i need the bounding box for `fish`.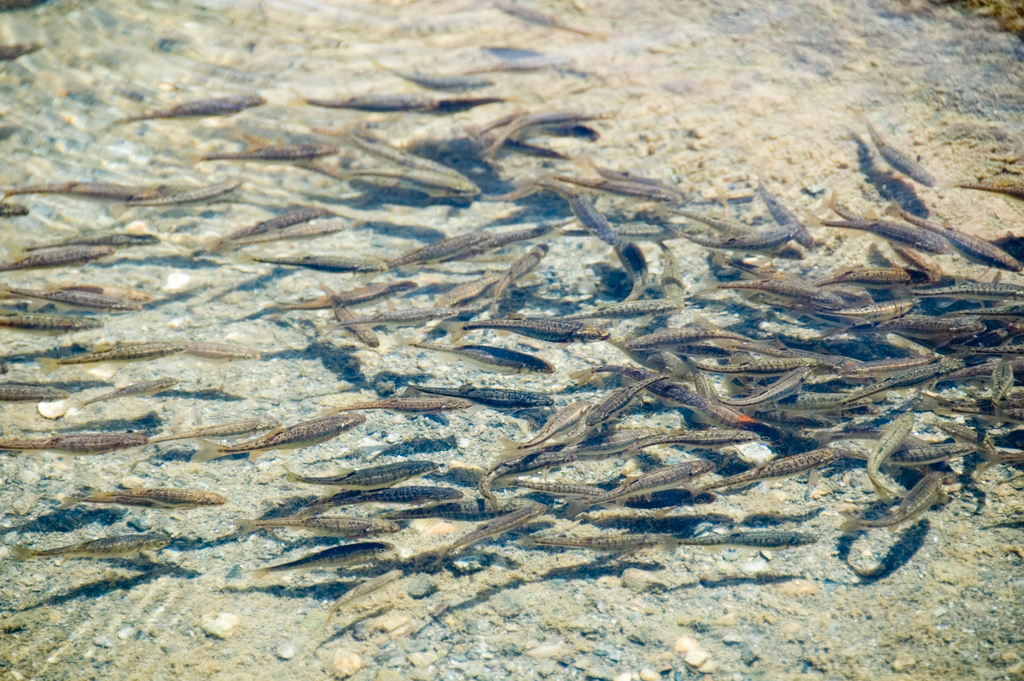
Here it is: box(588, 373, 671, 429).
